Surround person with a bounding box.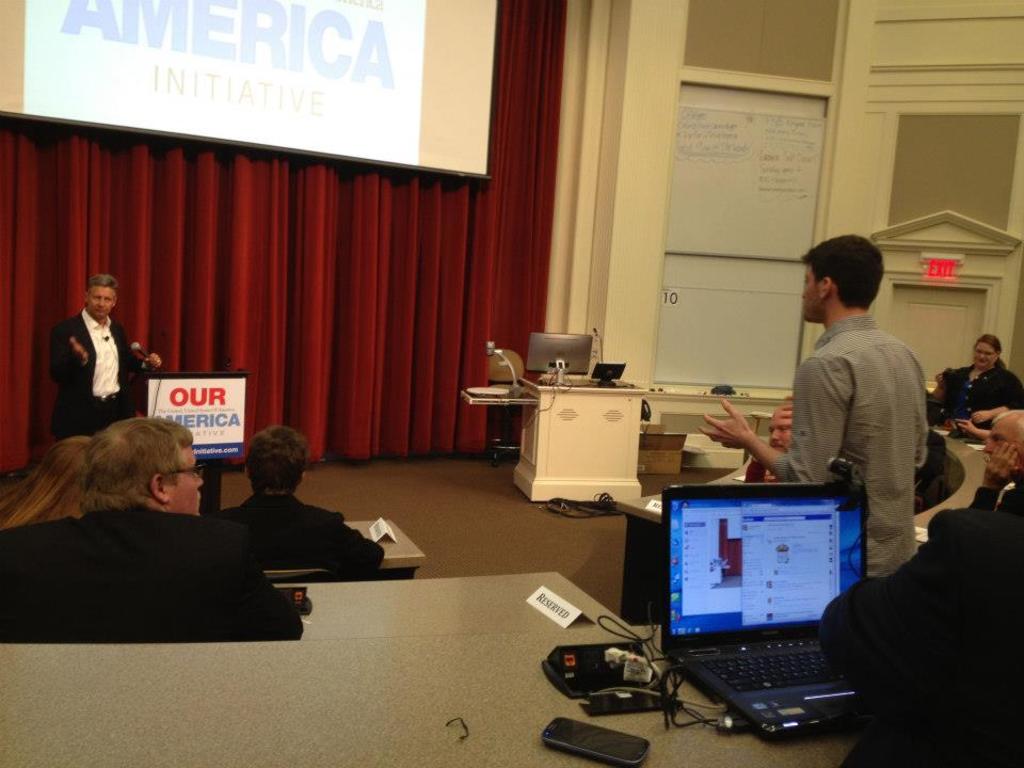
bbox(1, 413, 302, 646).
